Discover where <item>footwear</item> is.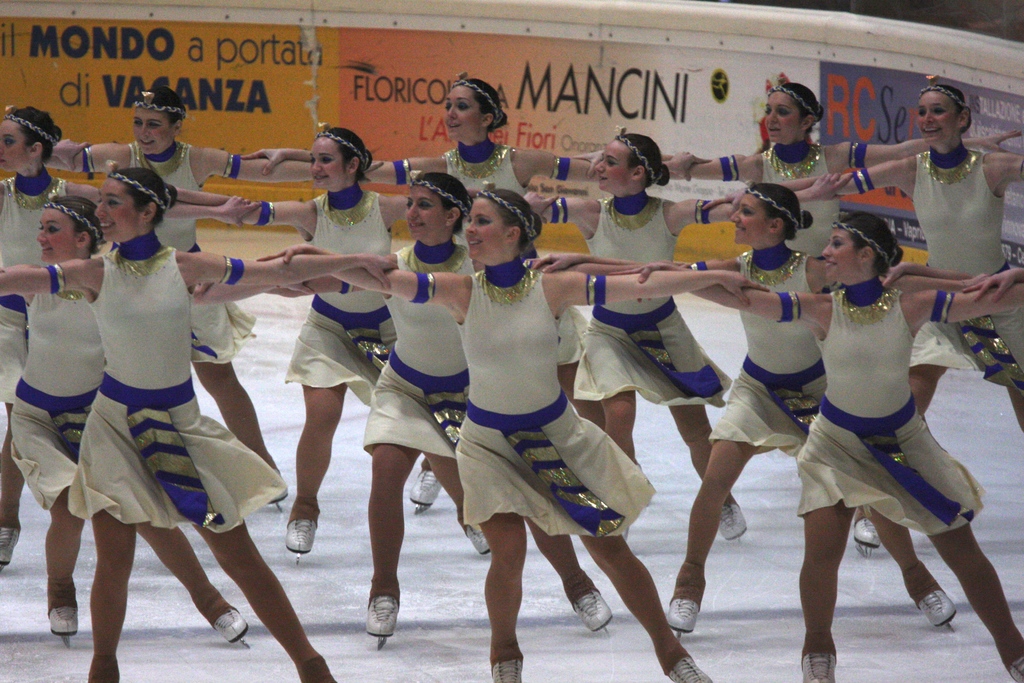
Discovered at box(1005, 643, 1023, 682).
